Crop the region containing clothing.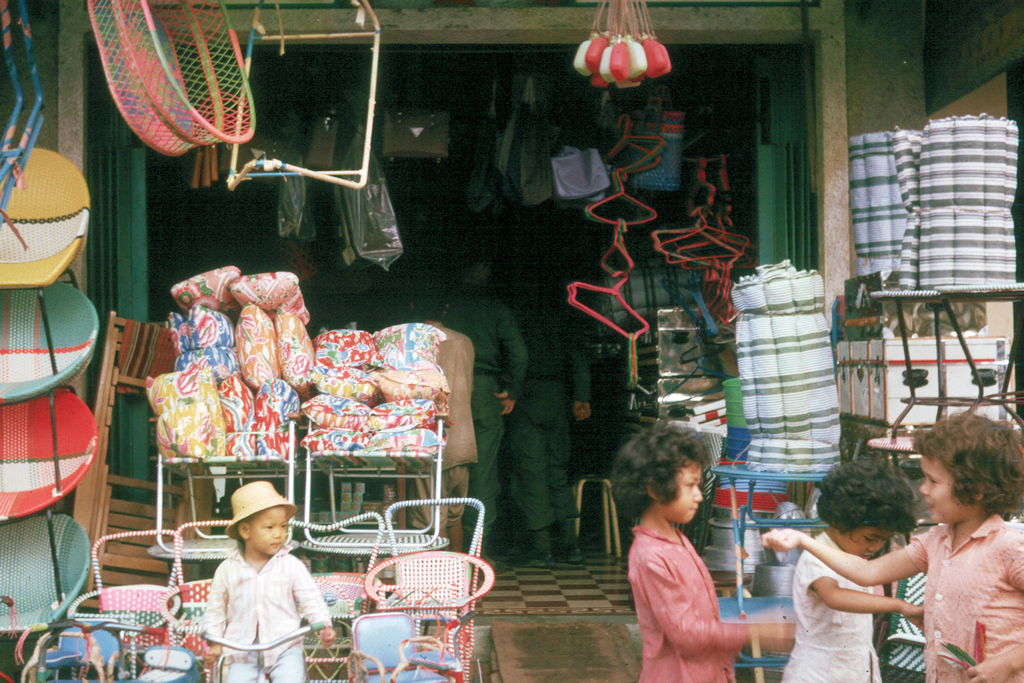
Crop region: detection(904, 517, 1023, 682).
